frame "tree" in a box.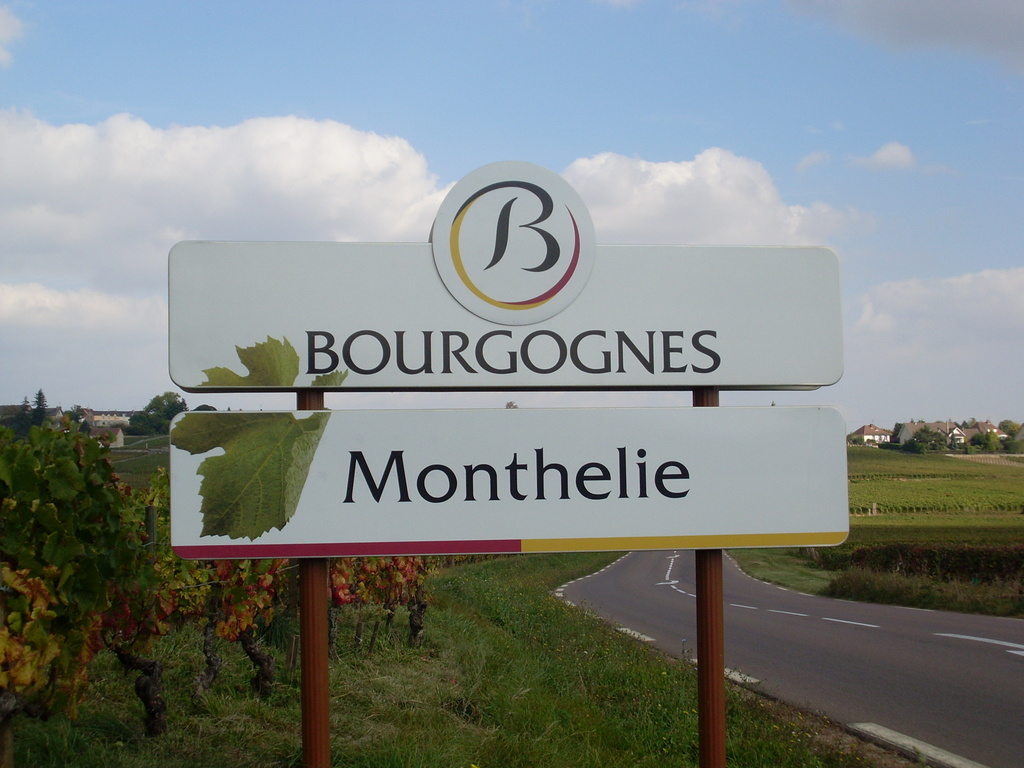
x1=904 y1=438 x2=924 y2=454.
